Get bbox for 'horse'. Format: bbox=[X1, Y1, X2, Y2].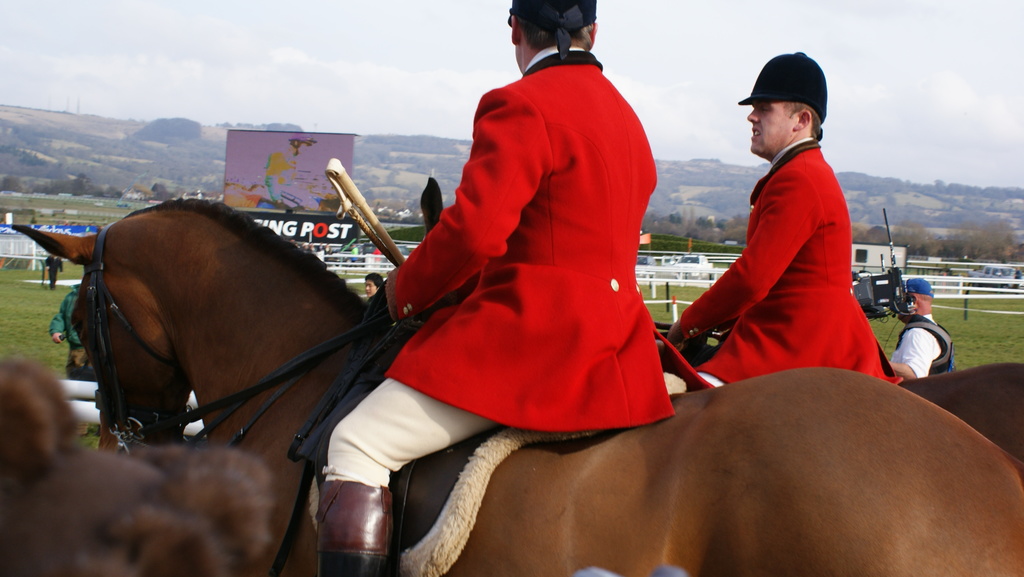
bbox=[2, 195, 1023, 574].
